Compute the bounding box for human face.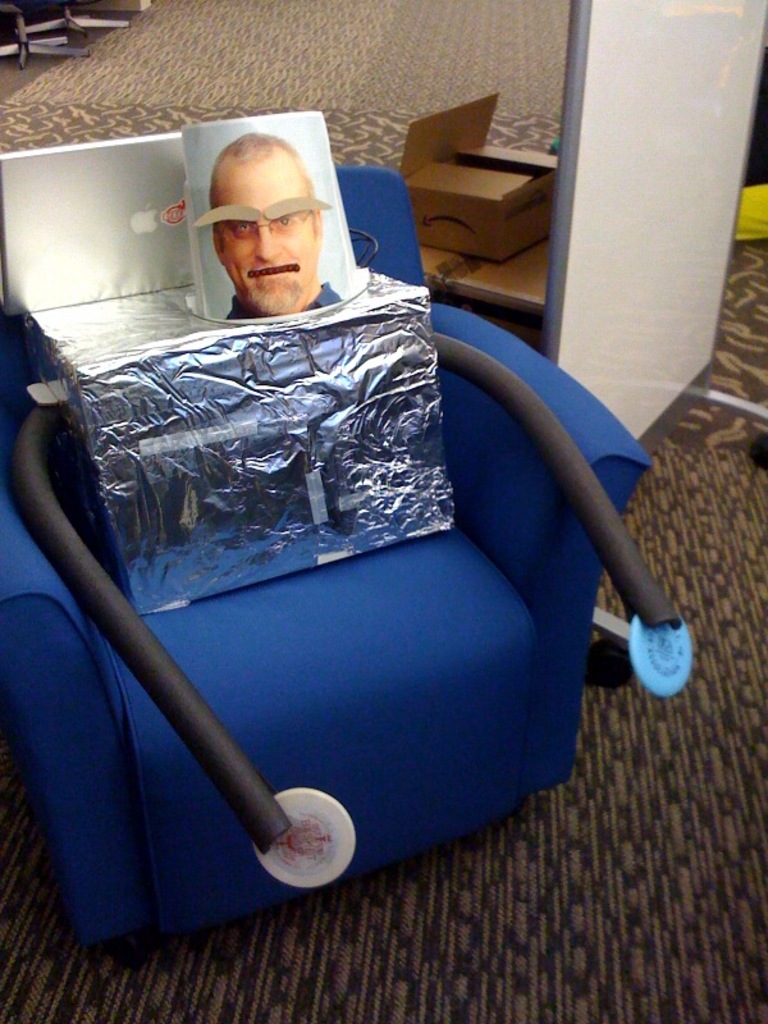
[212, 152, 320, 316].
